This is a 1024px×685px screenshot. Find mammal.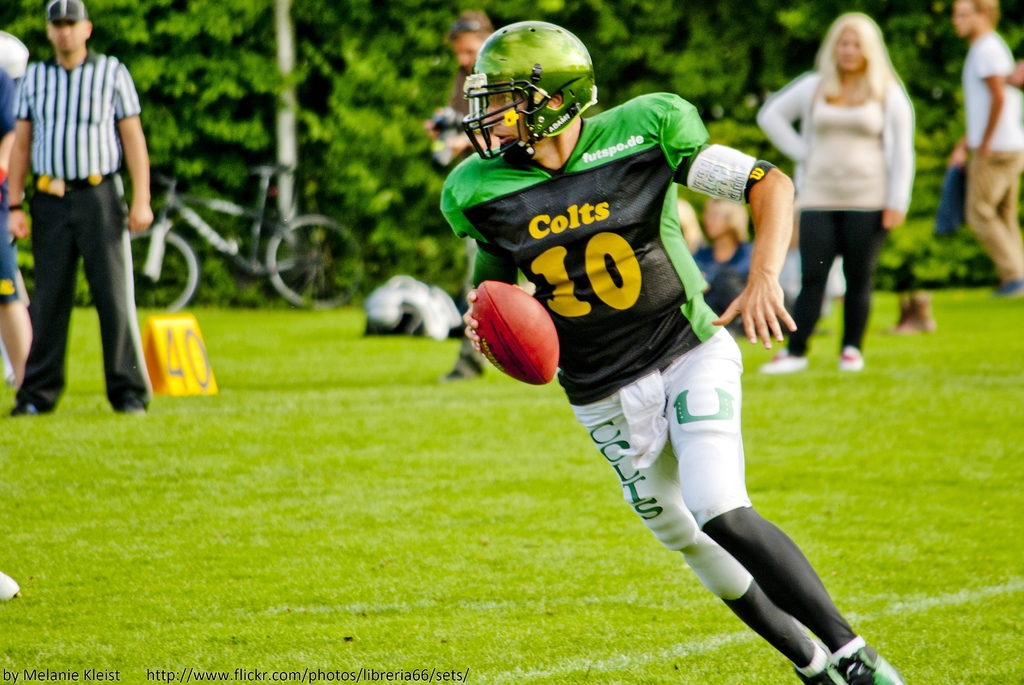
Bounding box: (0,64,35,414).
